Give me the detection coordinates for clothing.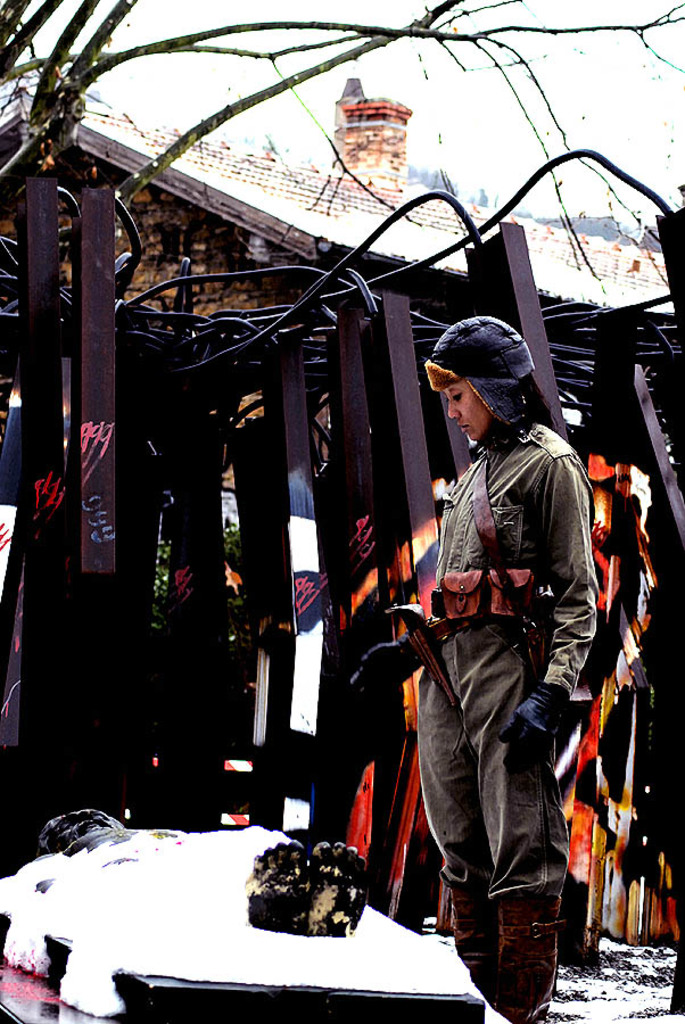
414 415 600 905.
